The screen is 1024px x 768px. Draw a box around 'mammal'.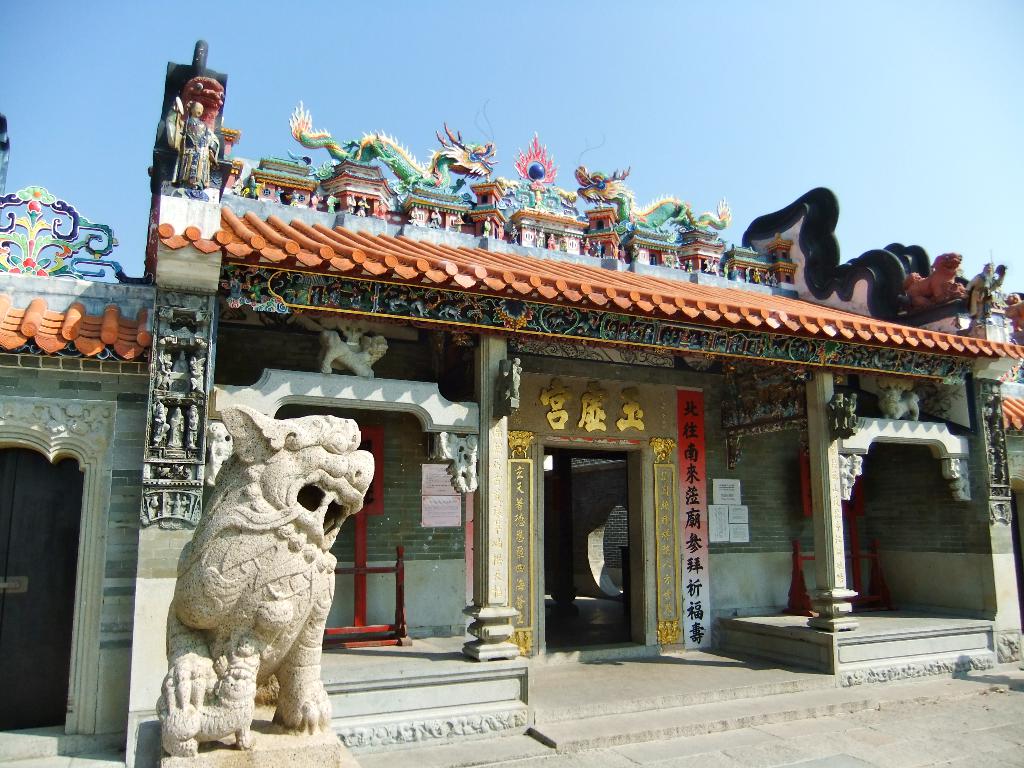
pyautogui.locateOnScreen(233, 177, 244, 195).
